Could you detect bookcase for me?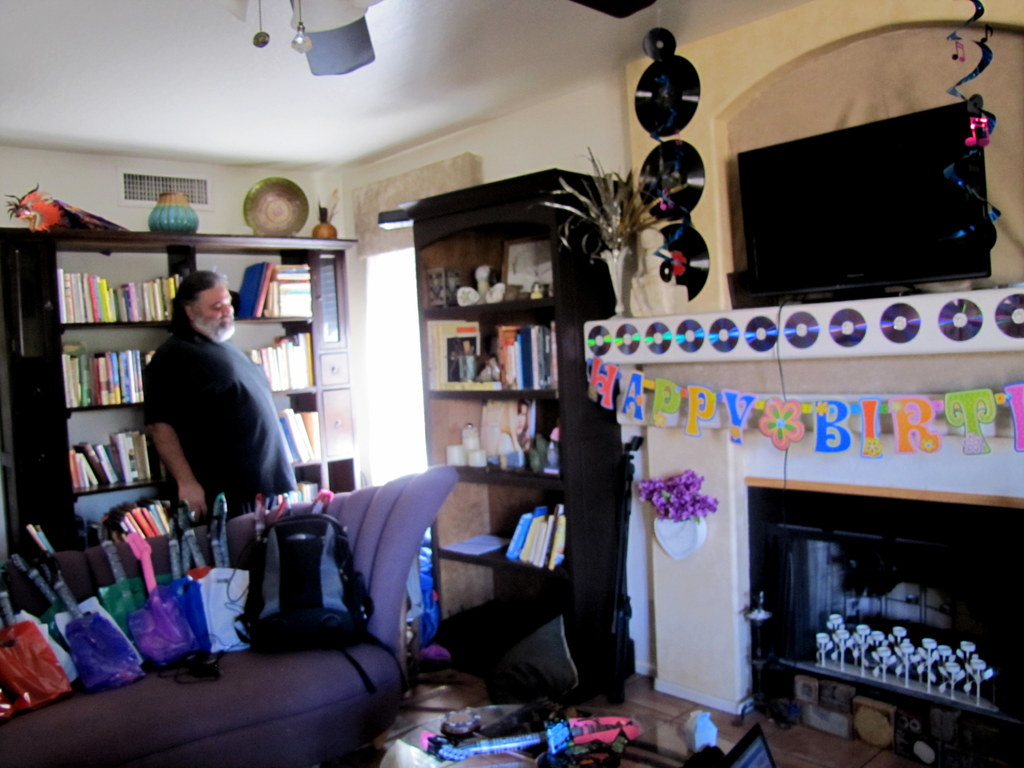
Detection result: BBox(406, 166, 639, 704).
